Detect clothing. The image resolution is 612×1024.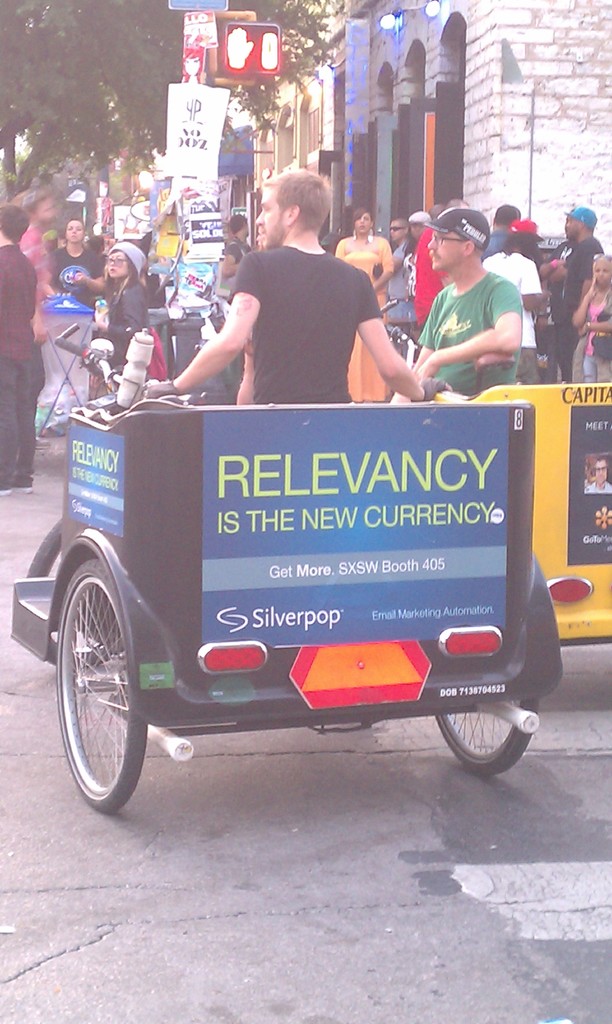
483, 227, 506, 264.
